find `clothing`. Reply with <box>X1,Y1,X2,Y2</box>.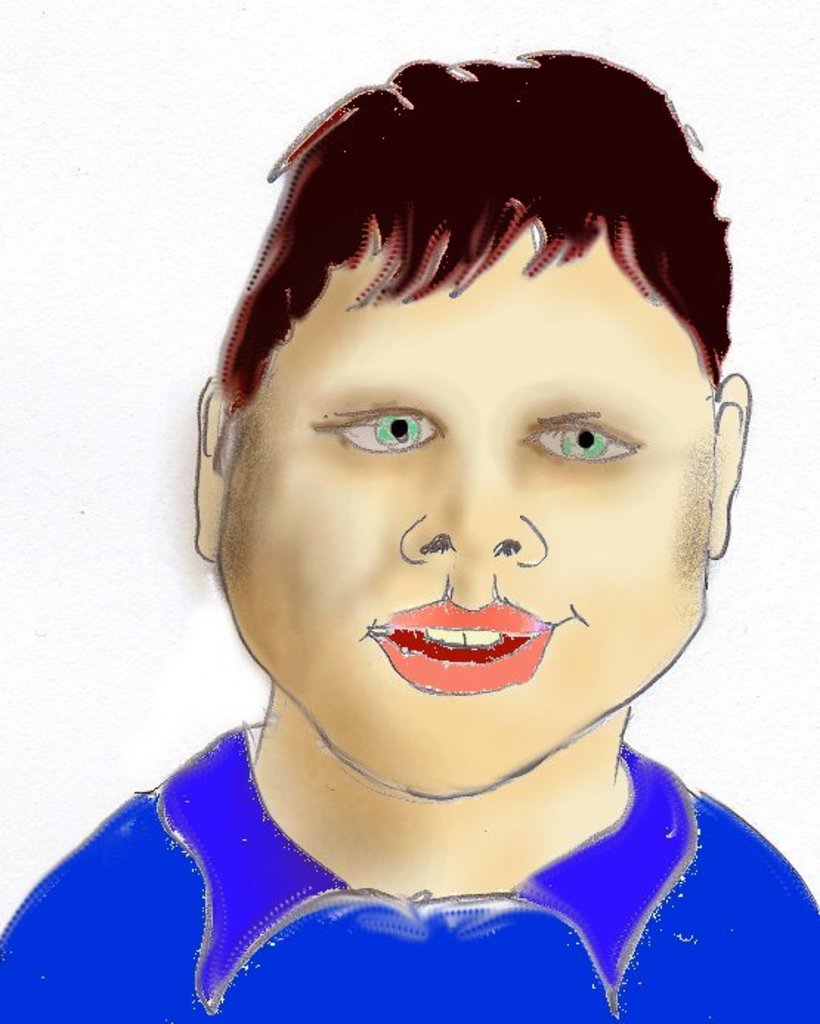
<box>0,721,819,1023</box>.
